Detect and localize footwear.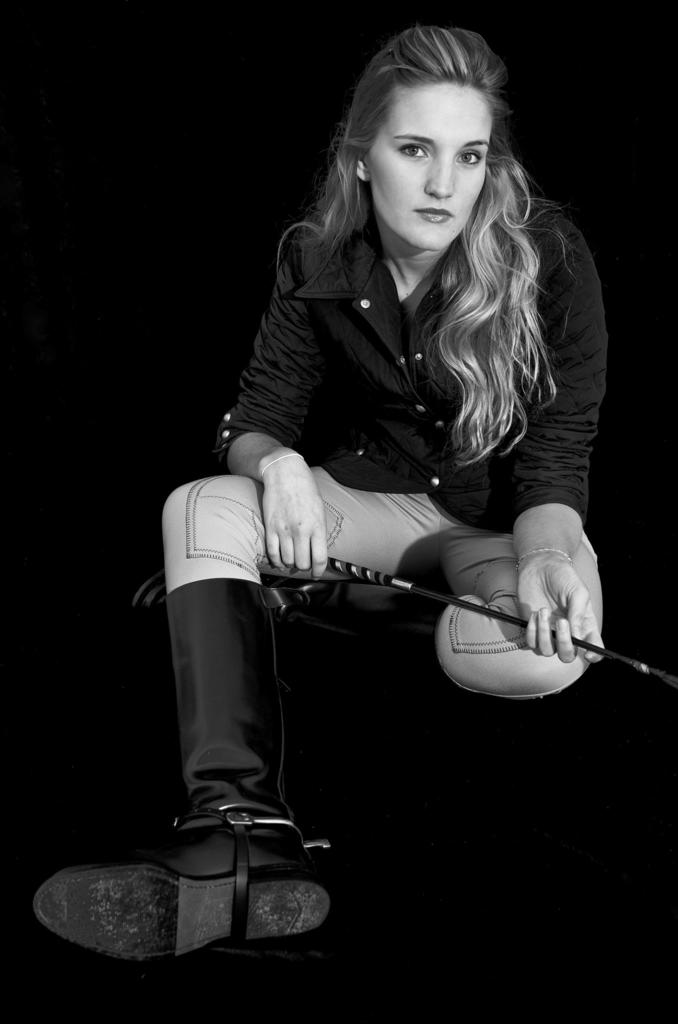
Localized at Rect(104, 785, 318, 950).
